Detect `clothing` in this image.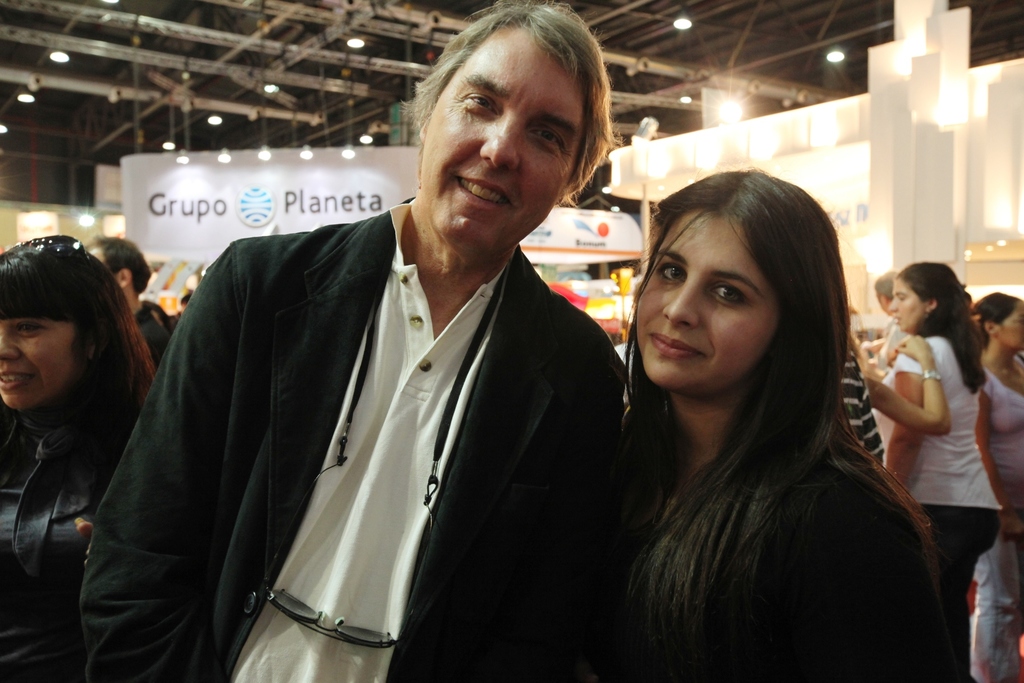
Detection: (x1=0, y1=402, x2=127, y2=682).
